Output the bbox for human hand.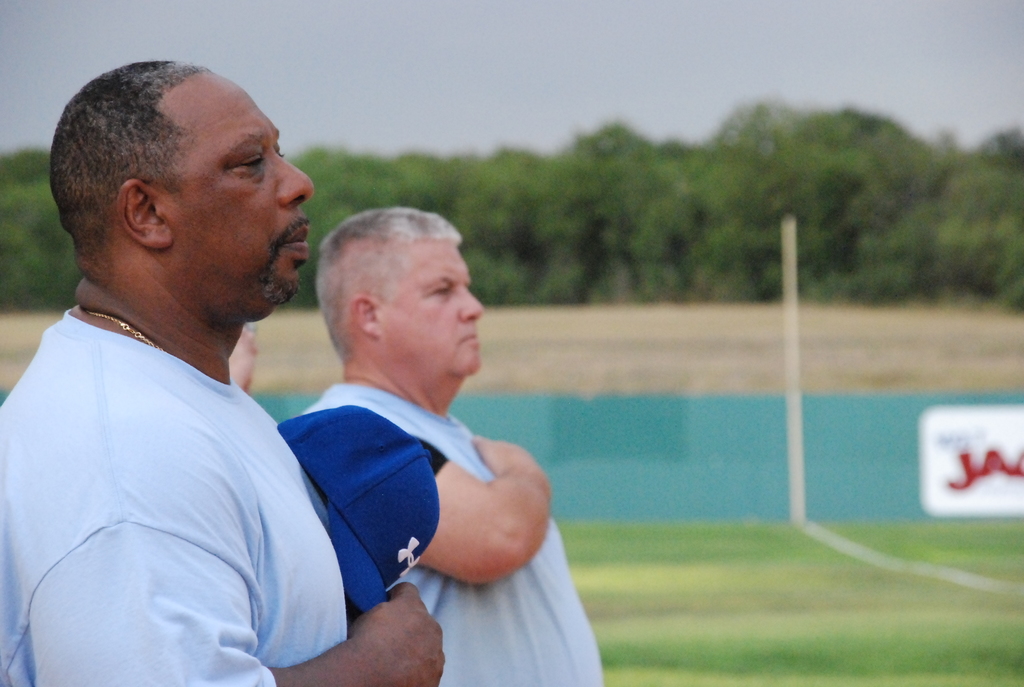
{"x1": 470, "y1": 432, "x2": 549, "y2": 480}.
